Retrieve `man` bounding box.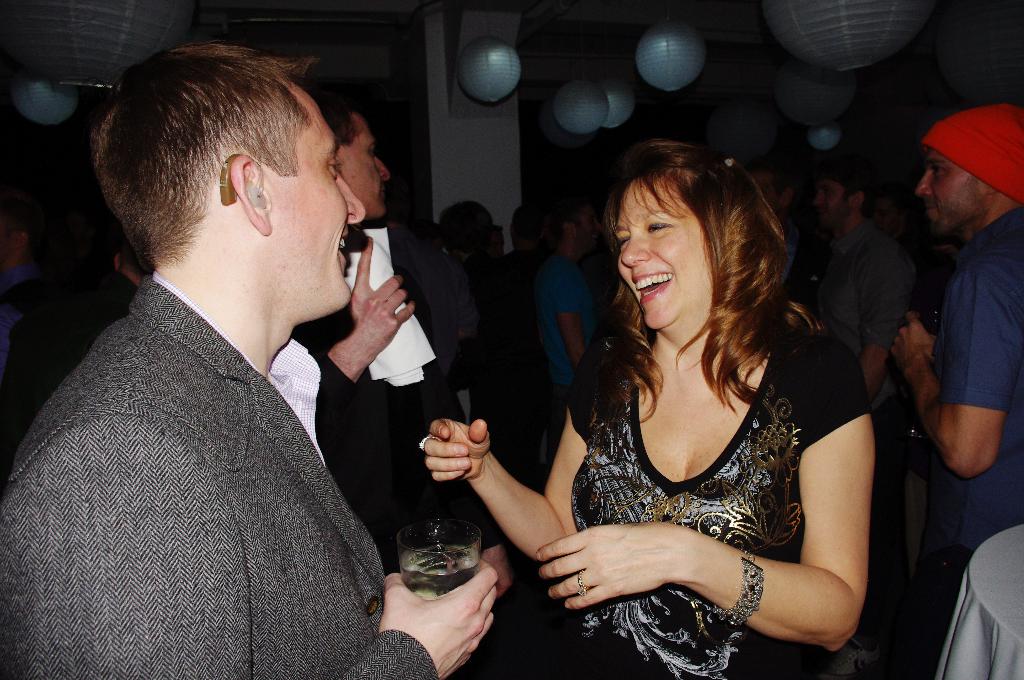
Bounding box: pyautogui.locateOnScreen(0, 22, 462, 648).
